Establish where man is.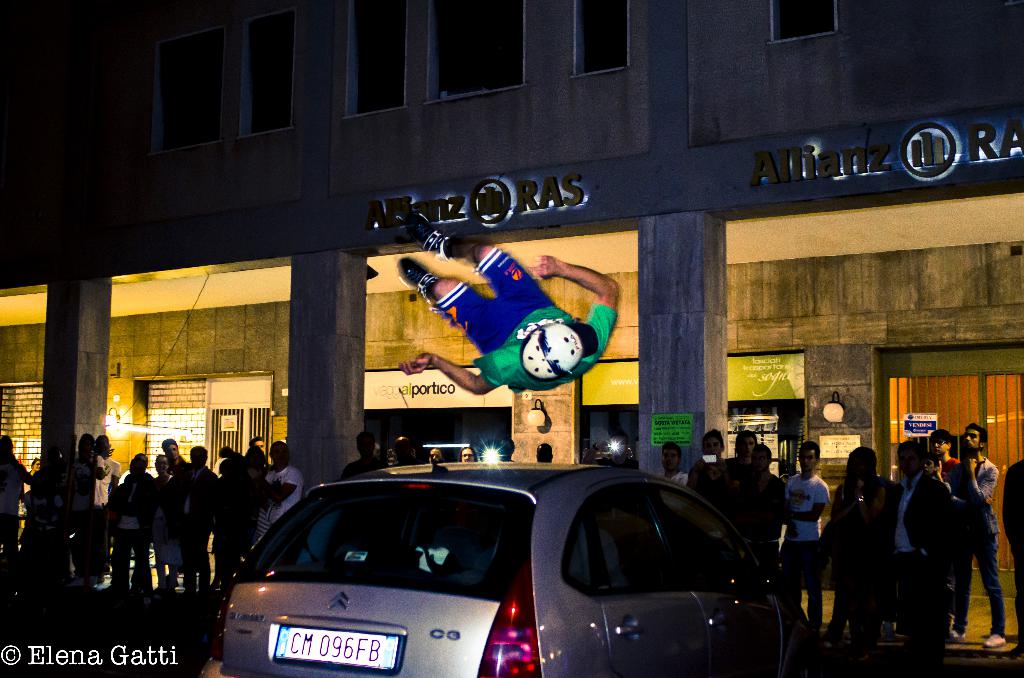
Established at box=[715, 430, 757, 517].
